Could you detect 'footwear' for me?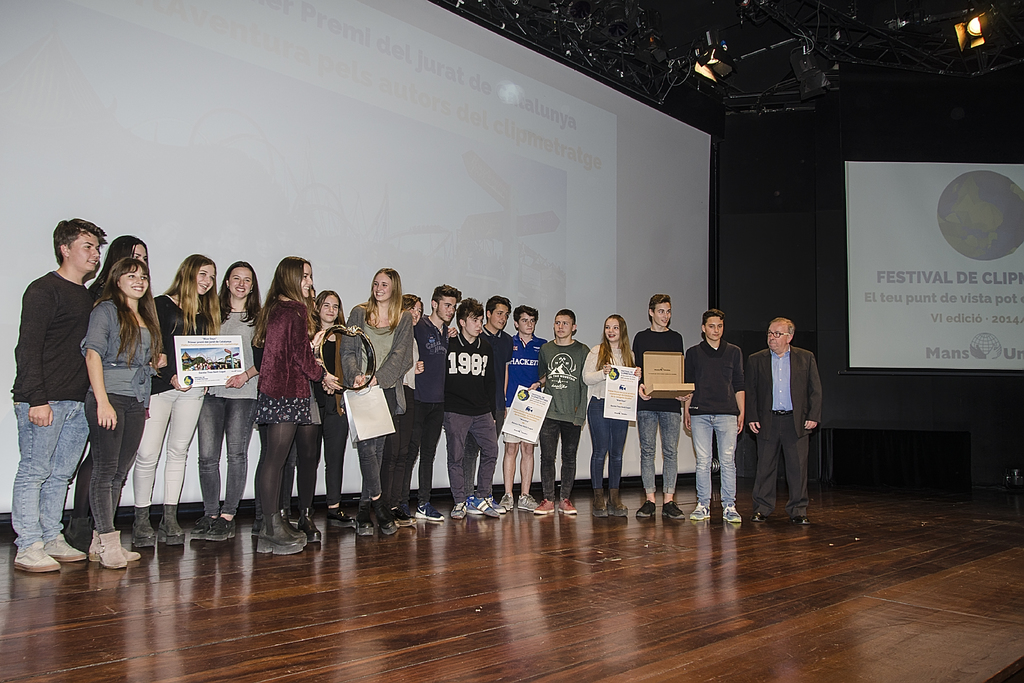
Detection result: [45, 529, 83, 559].
